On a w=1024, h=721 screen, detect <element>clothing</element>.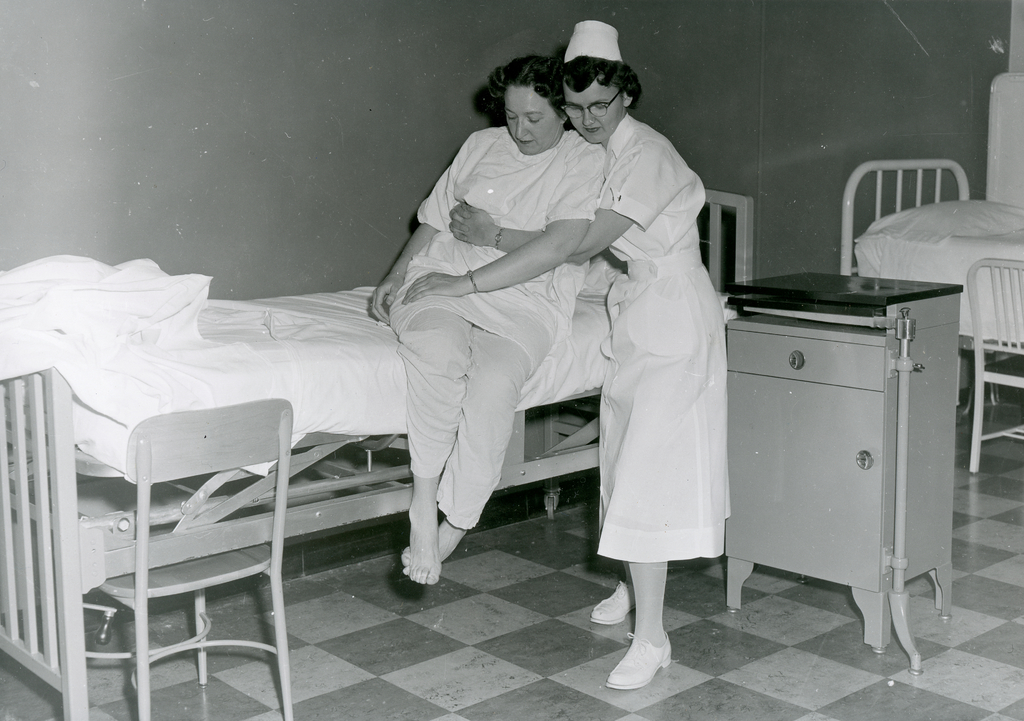
BBox(596, 112, 728, 560).
